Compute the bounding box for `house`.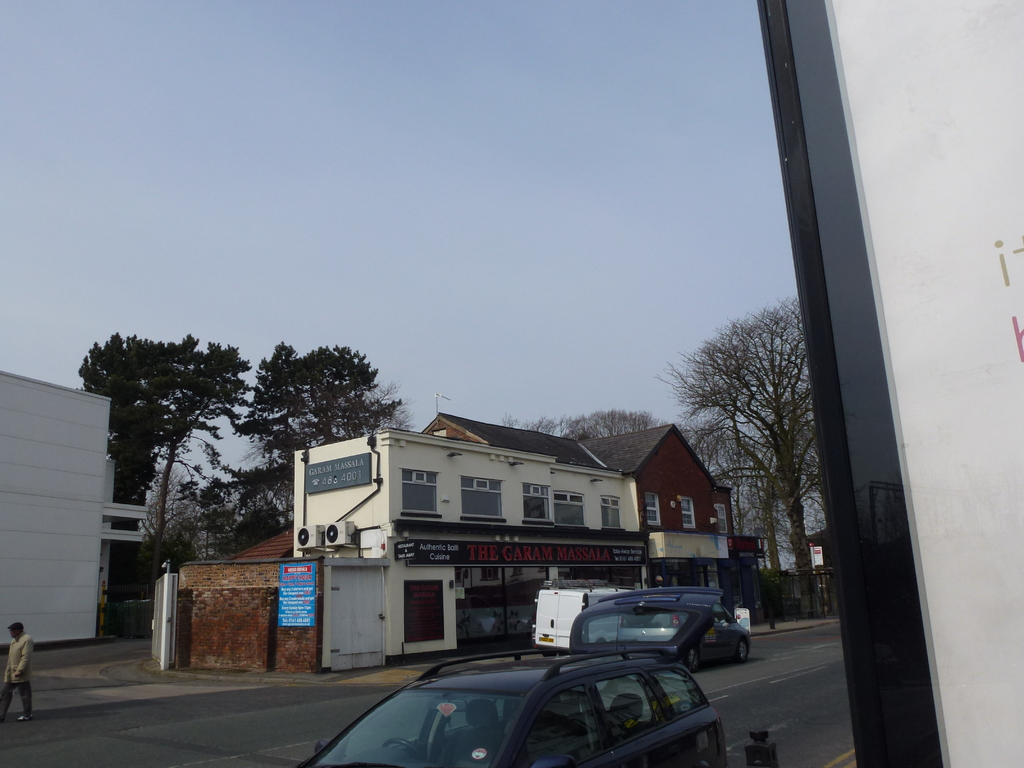
x1=172, y1=408, x2=771, y2=688.
